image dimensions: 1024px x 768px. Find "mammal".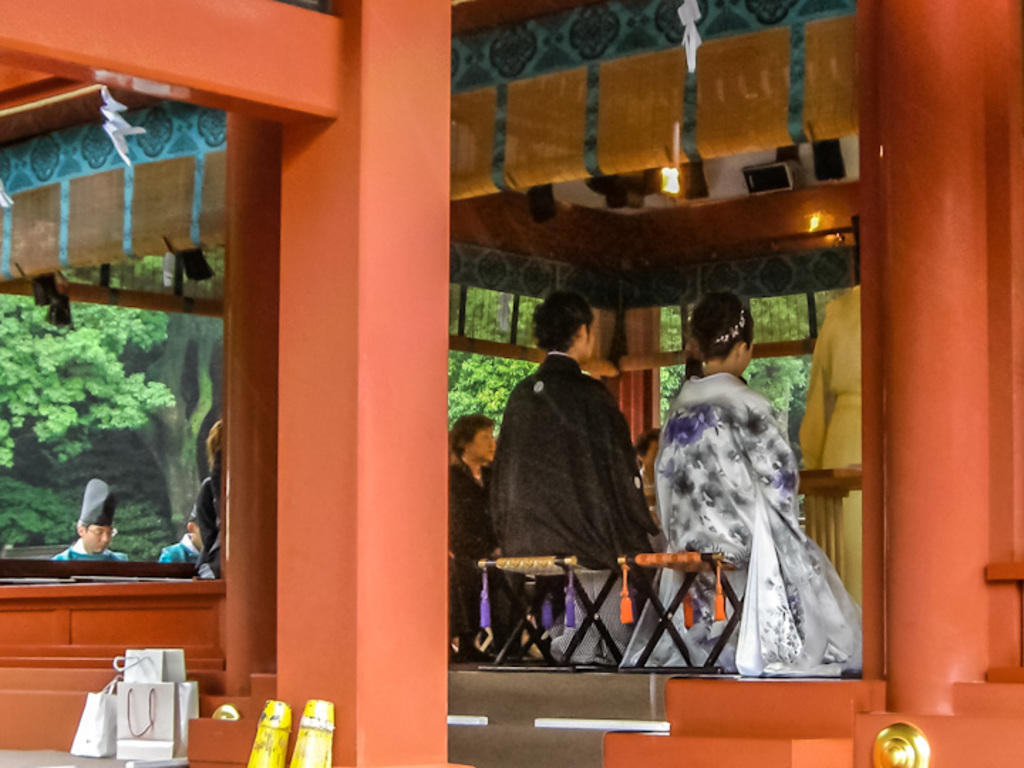
48/475/134/560.
